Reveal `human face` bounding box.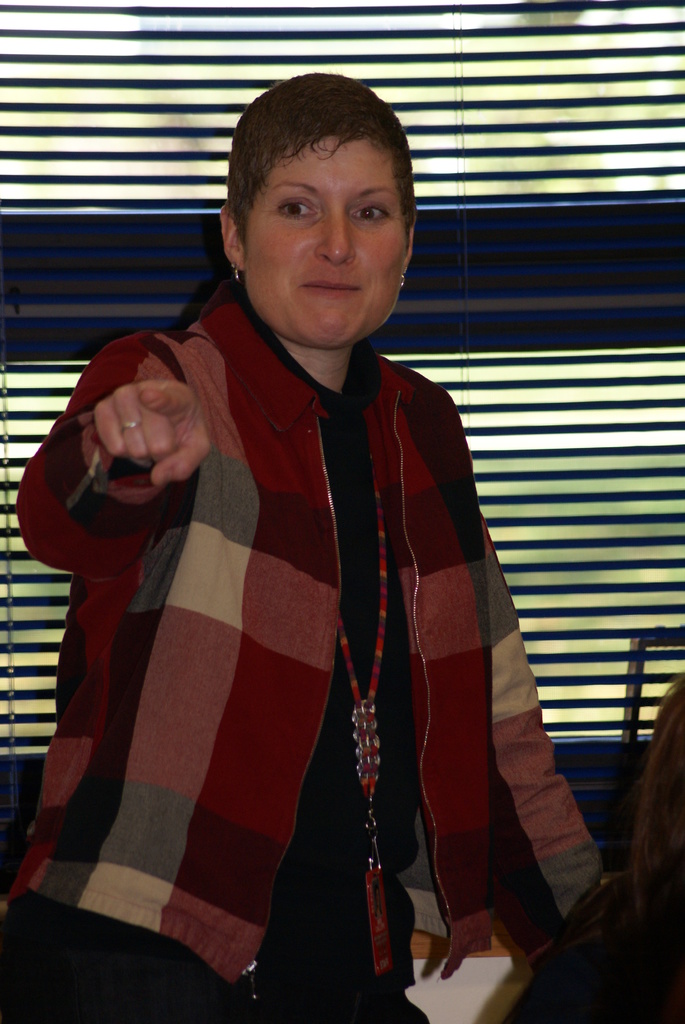
Revealed: [x1=244, y1=135, x2=407, y2=338].
